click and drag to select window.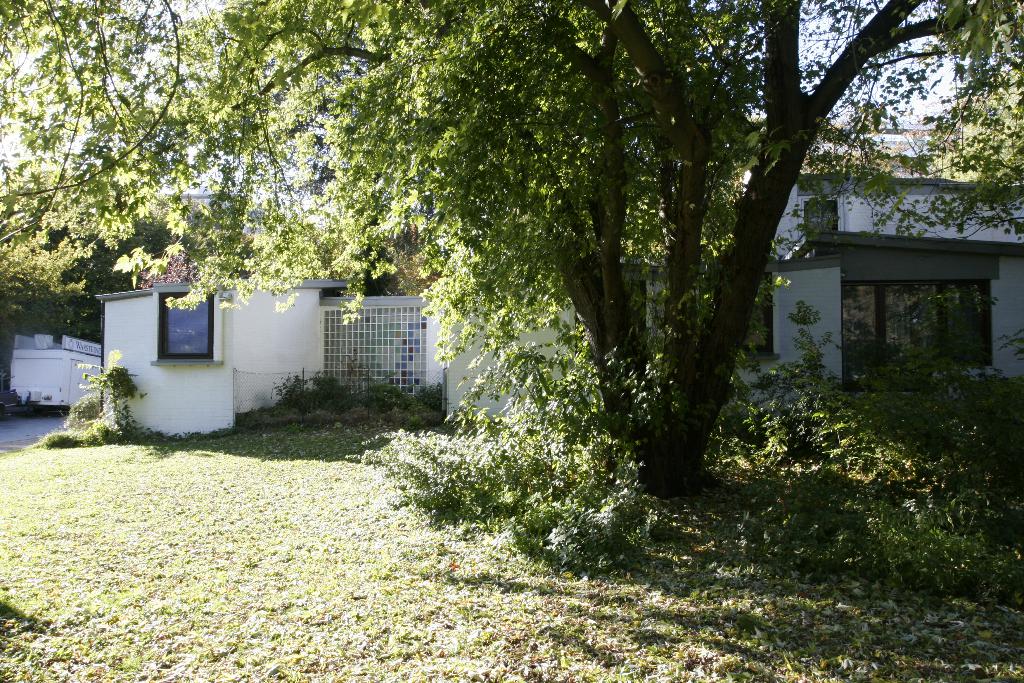
Selection: [134, 277, 212, 370].
